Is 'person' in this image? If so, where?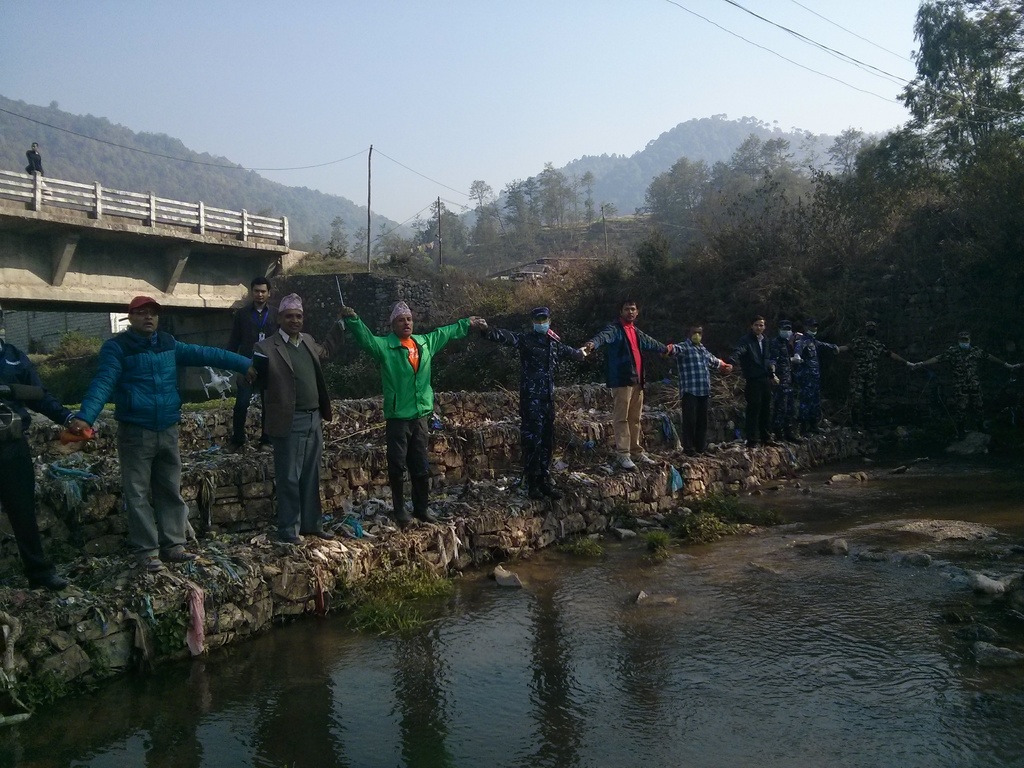
Yes, at select_region(915, 335, 1011, 443).
